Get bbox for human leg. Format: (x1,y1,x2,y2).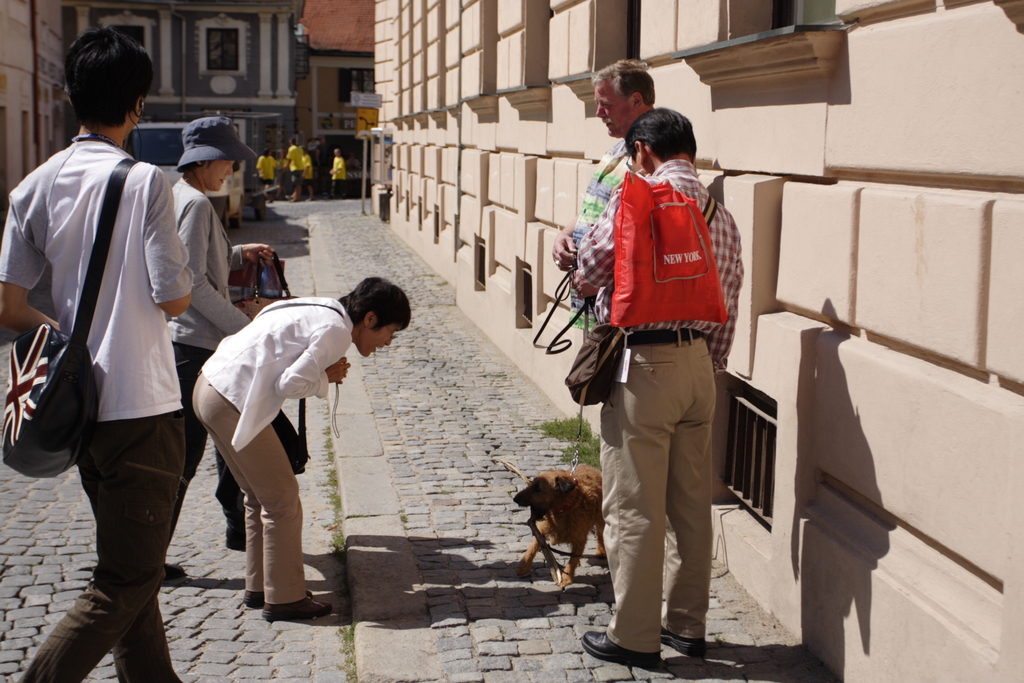
(660,329,723,664).
